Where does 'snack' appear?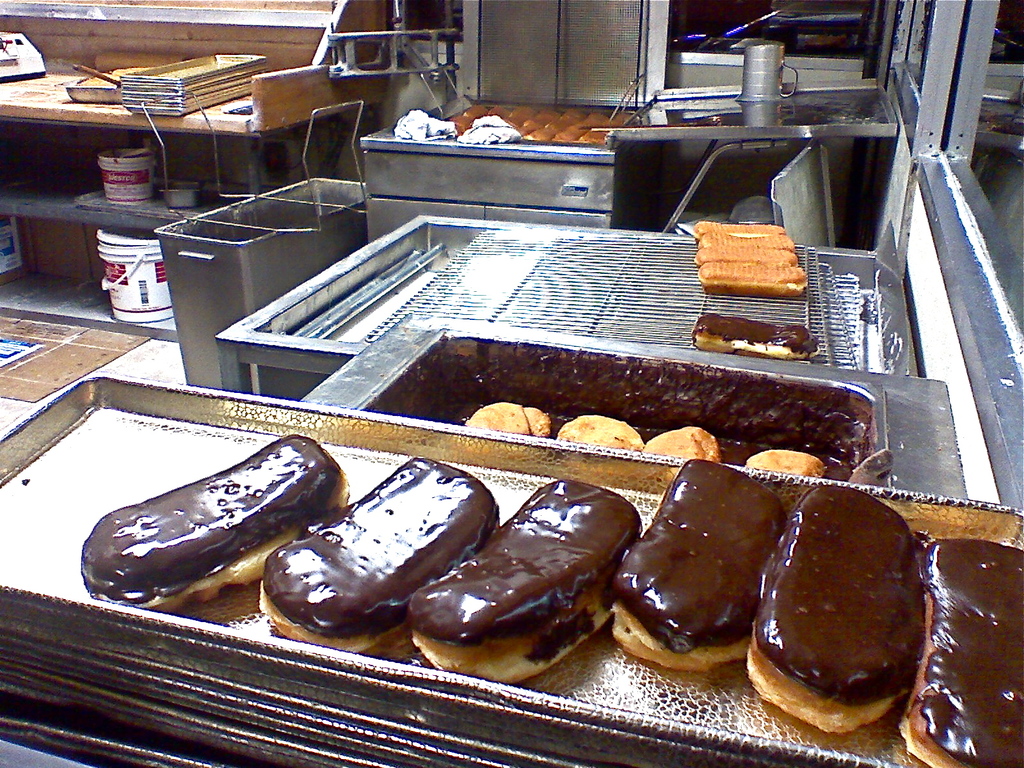
Appears at 740, 480, 929, 726.
